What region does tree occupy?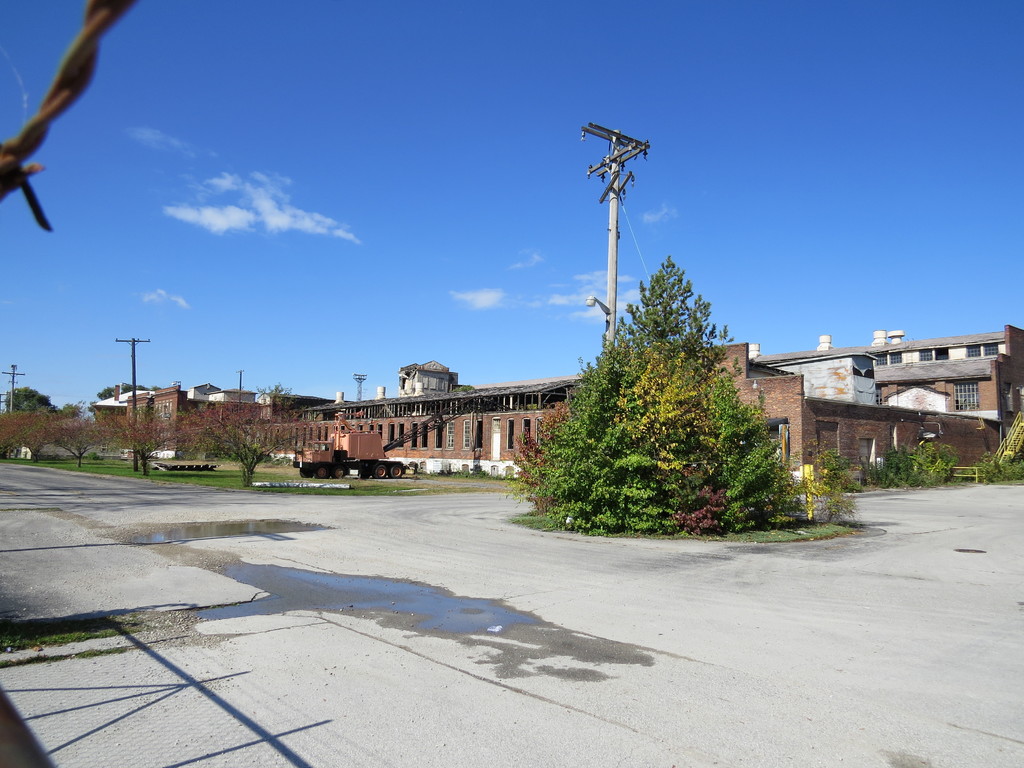
l=250, t=378, r=305, b=426.
